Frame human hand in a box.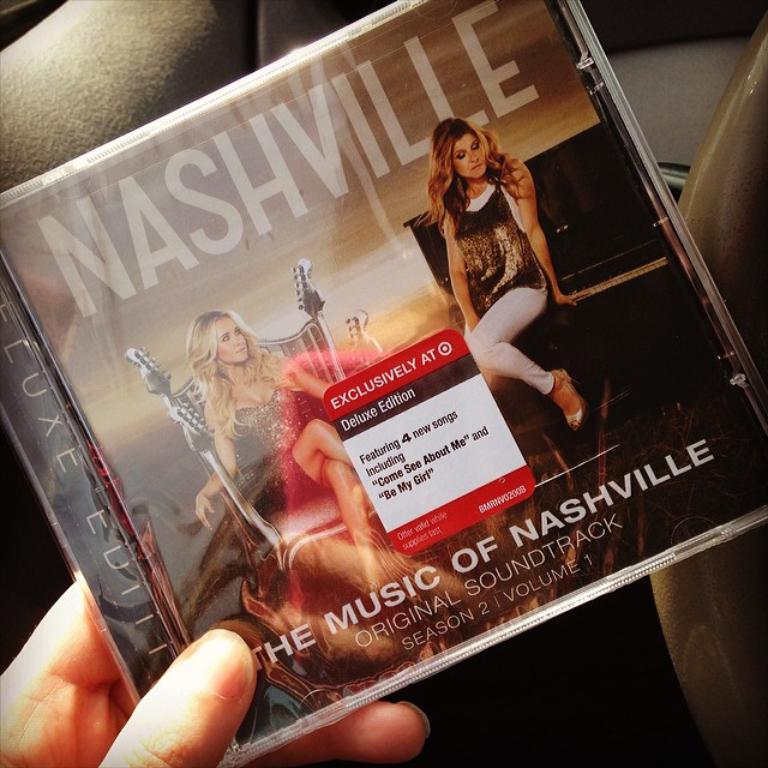
0,575,428,767.
